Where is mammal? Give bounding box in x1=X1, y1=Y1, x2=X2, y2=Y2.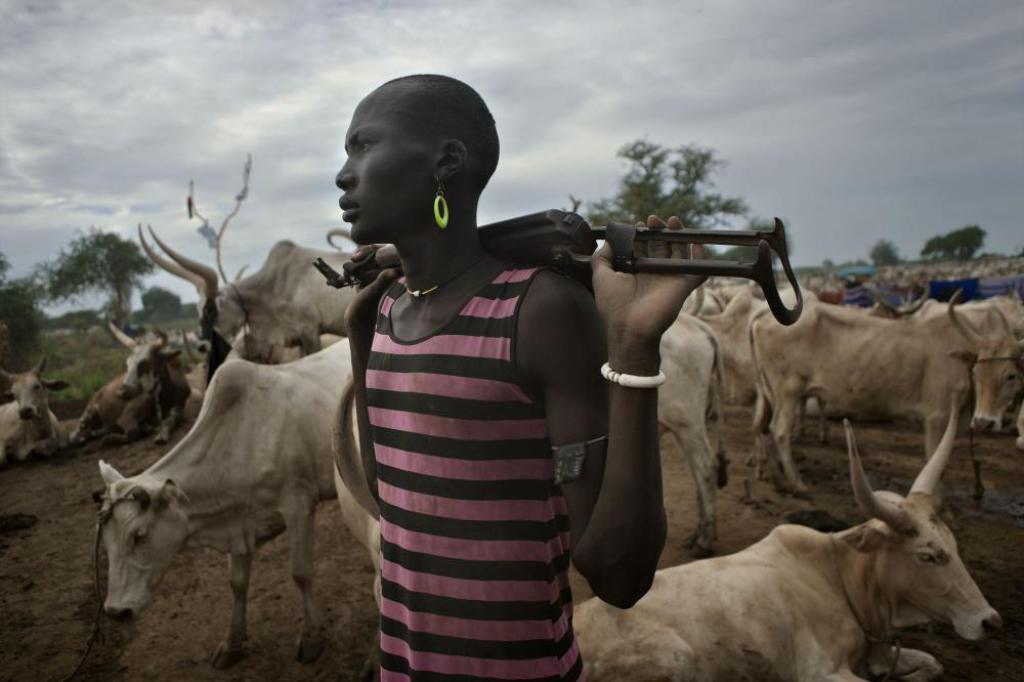
x1=0, y1=350, x2=68, y2=469.
